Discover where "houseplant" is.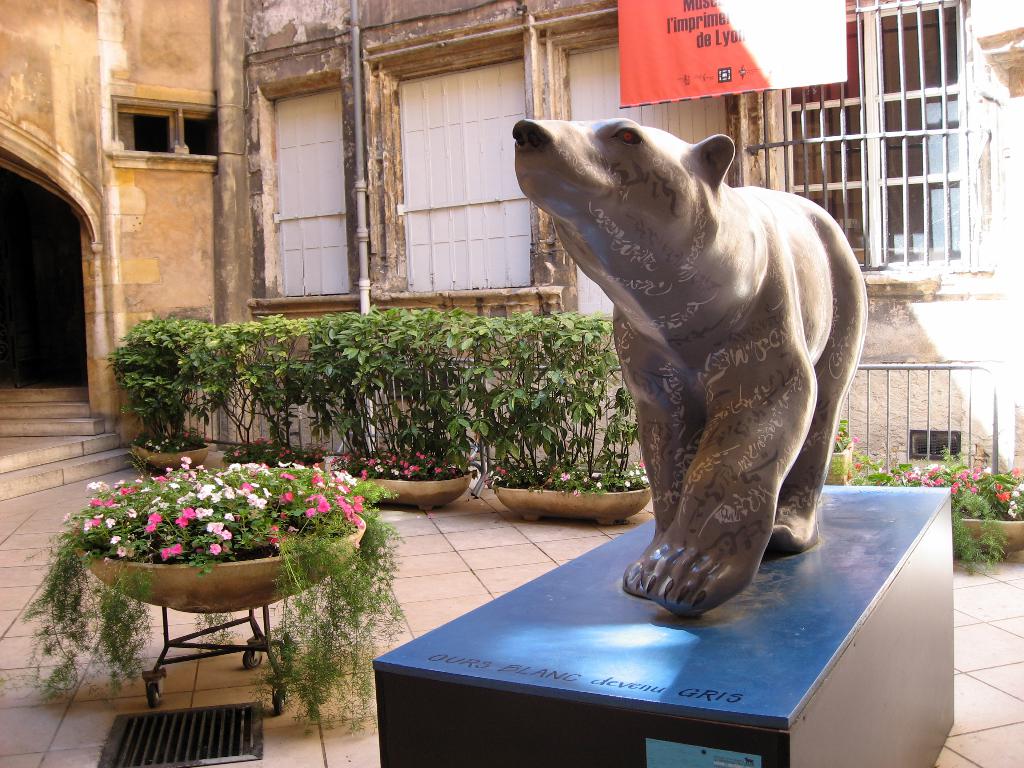
Discovered at region(451, 305, 652, 529).
